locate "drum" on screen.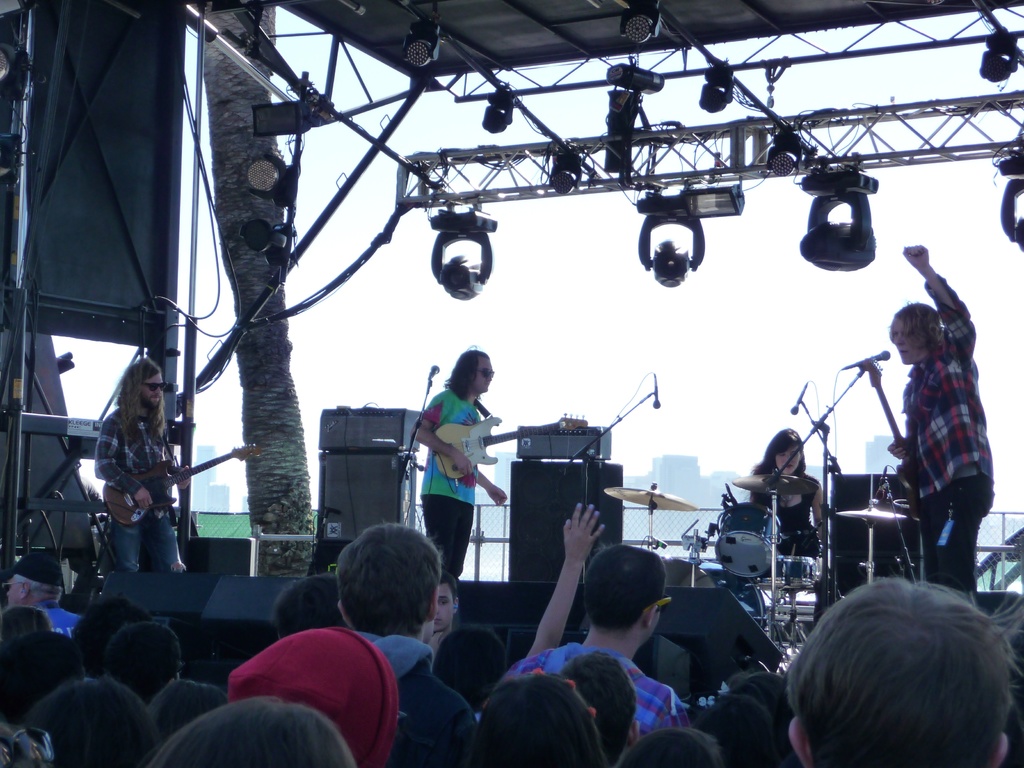
On screen at <box>716,507,783,578</box>.
